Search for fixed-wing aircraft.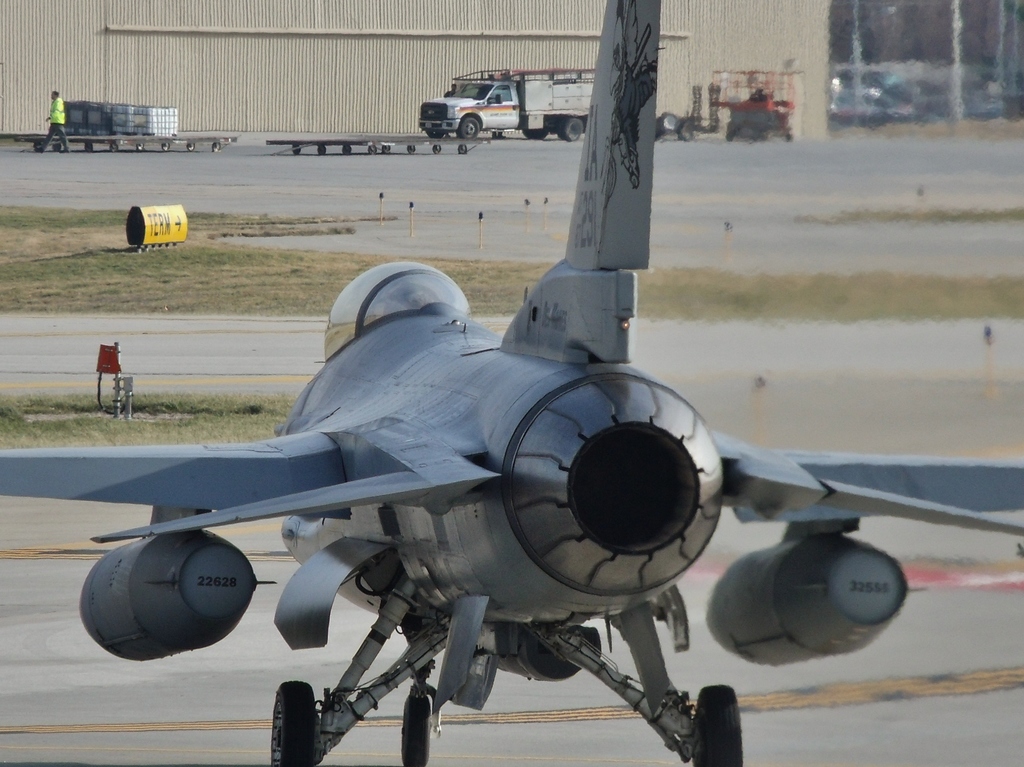
Found at (x1=1, y1=0, x2=1023, y2=765).
